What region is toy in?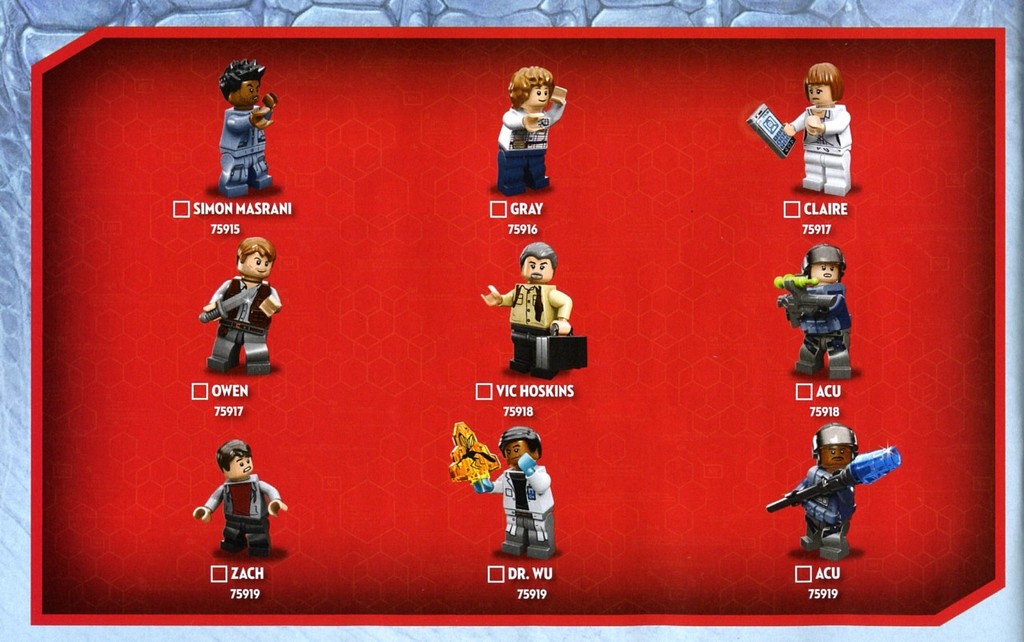
l=783, t=429, r=903, b=561.
